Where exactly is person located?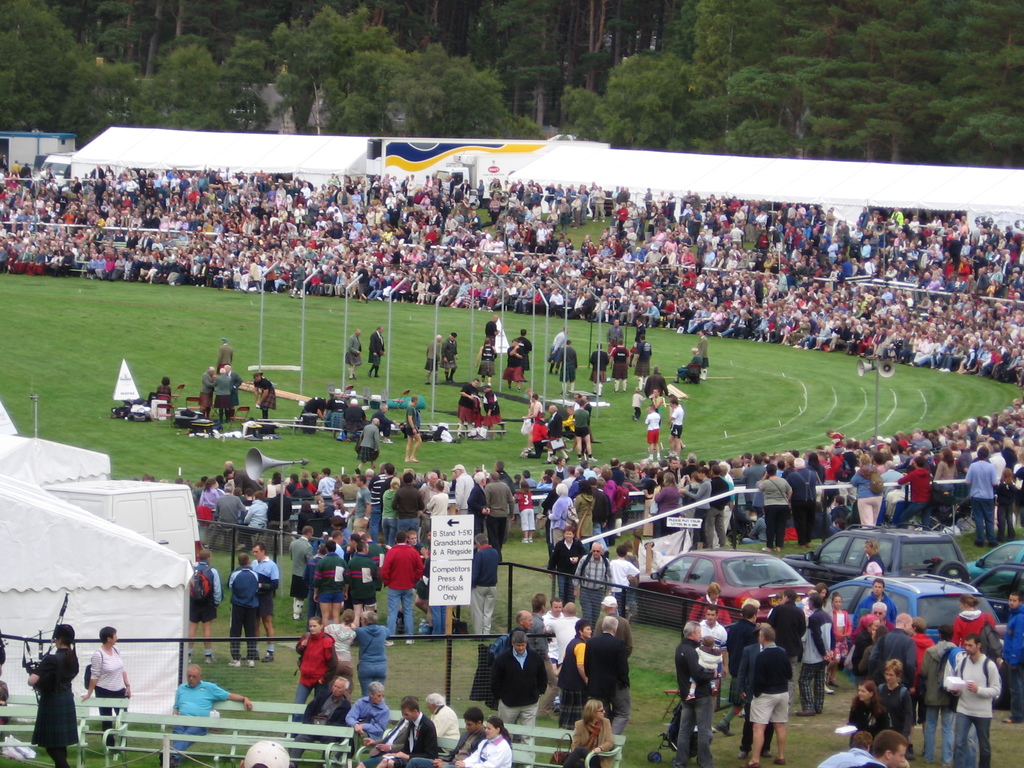
Its bounding box is bbox(154, 662, 256, 767).
